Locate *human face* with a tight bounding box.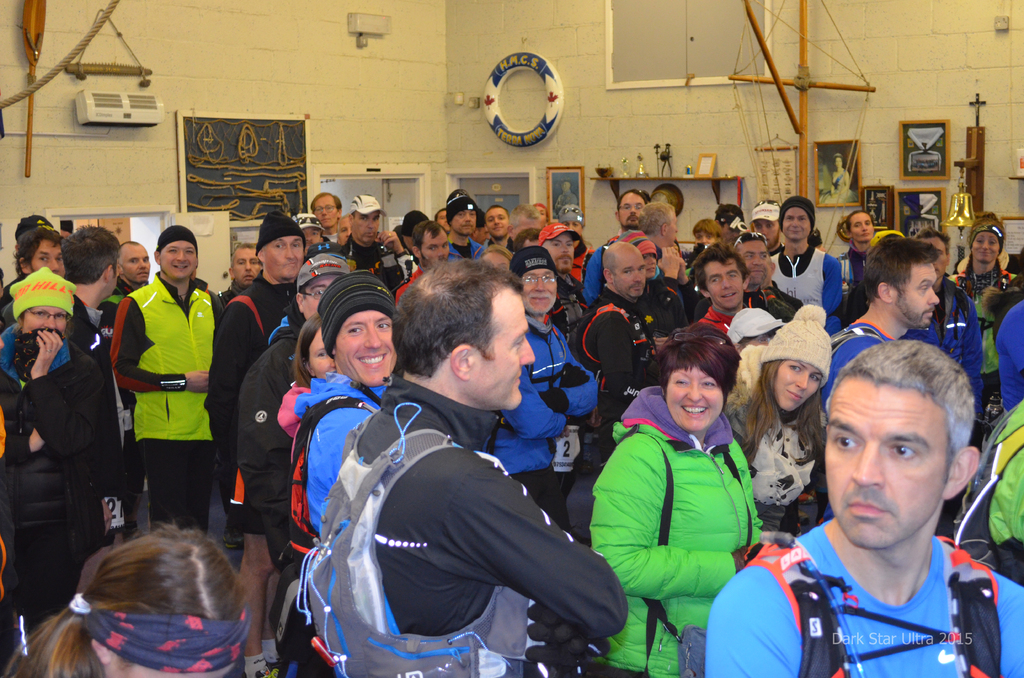
{"x1": 776, "y1": 359, "x2": 821, "y2": 416}.
